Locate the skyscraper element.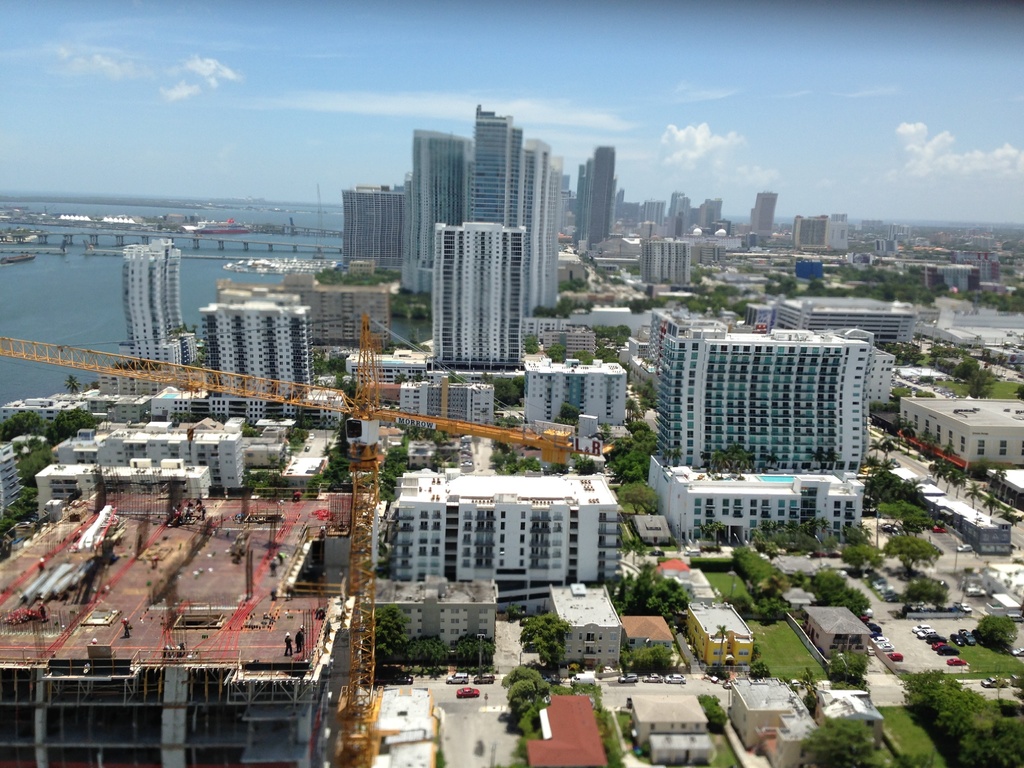
Element bbox: [664, 193, 684, 212].
